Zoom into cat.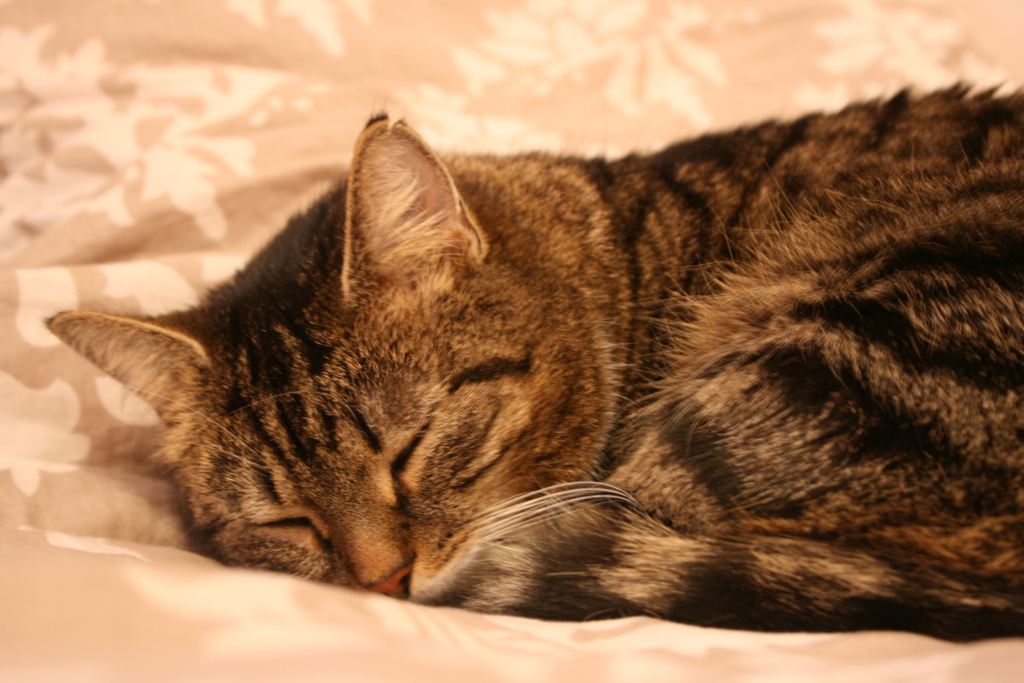
Zoom target: (left=42, top=83, right=1023, bottom=636).
